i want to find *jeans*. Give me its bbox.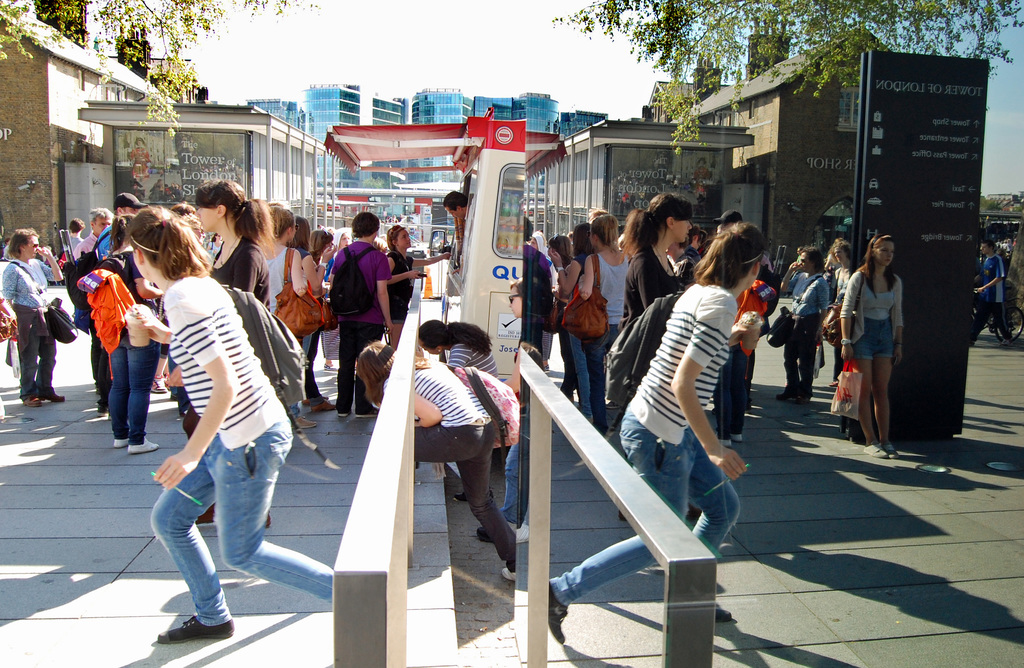
BBox(145, 425, 285, 656).
